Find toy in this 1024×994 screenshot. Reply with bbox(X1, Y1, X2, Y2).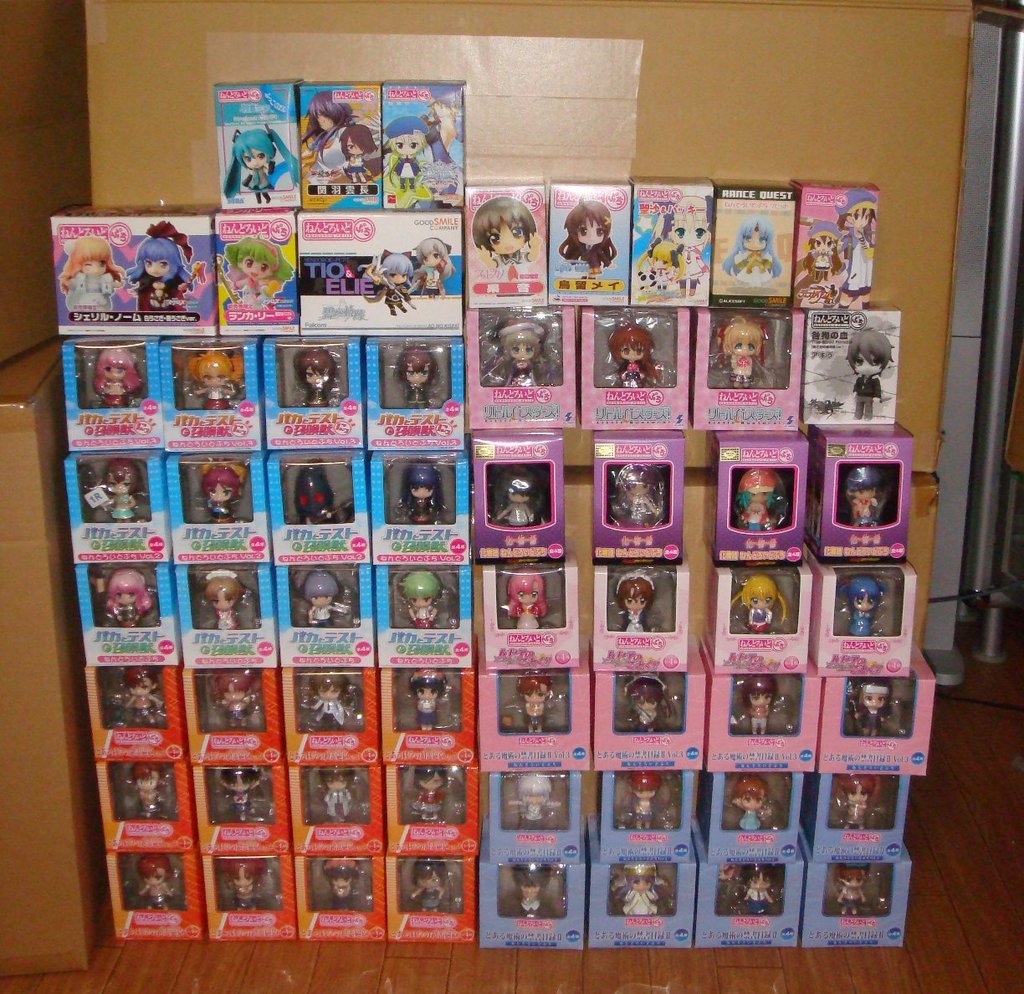
bbox(110, 674, 170, 728).
